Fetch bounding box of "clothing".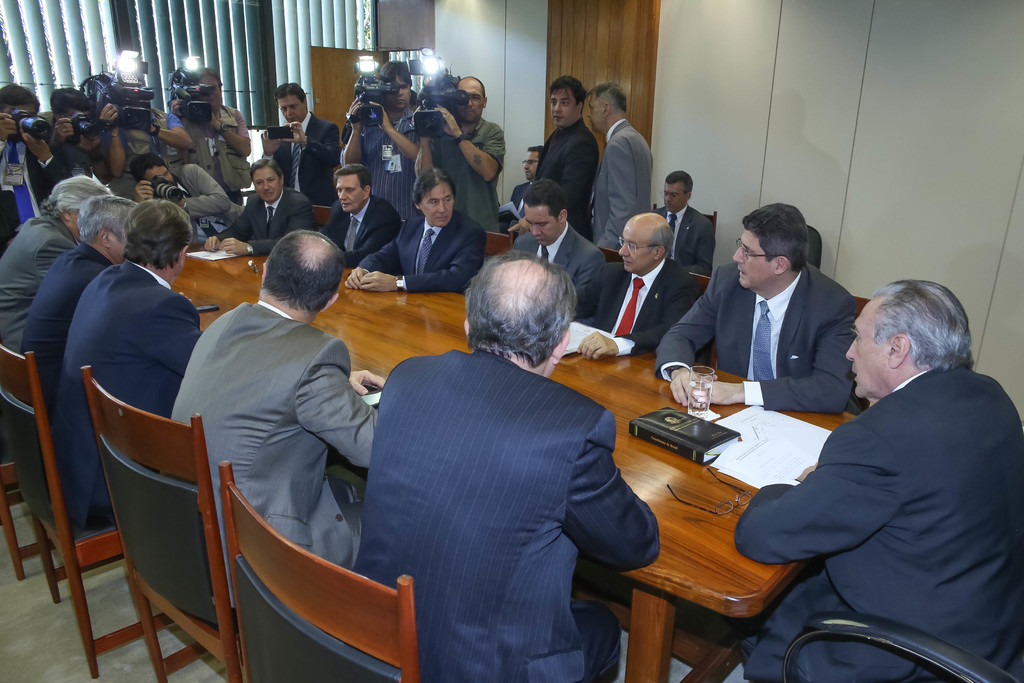
Bbox: [left=536, top=123, right=596, bottom=235].
